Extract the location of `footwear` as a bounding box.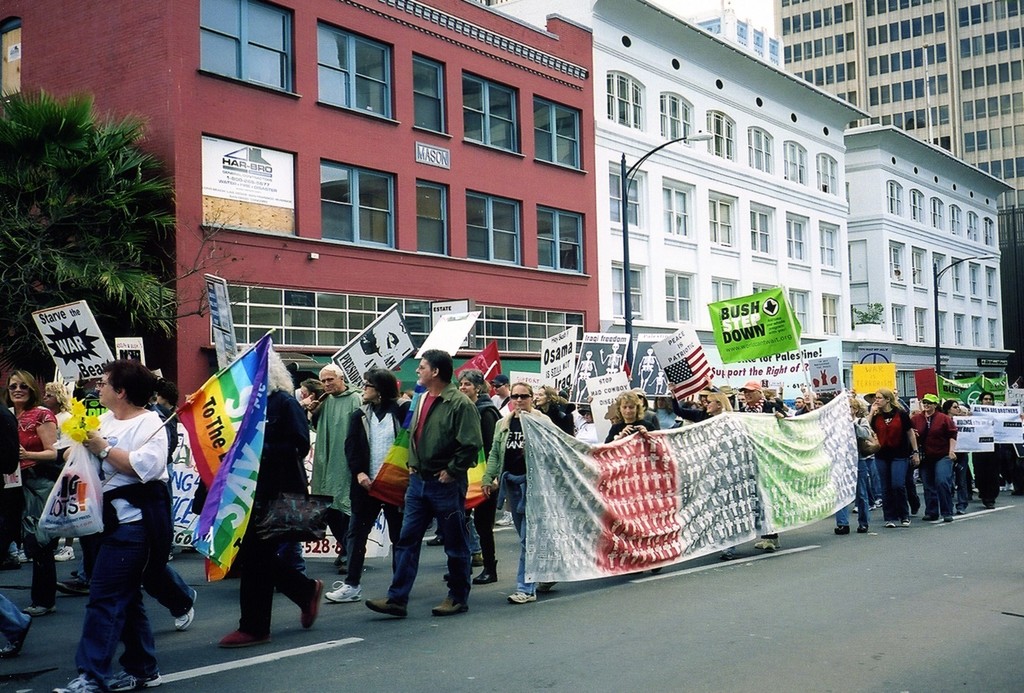
bbox=(885, 519, 896, 530).
